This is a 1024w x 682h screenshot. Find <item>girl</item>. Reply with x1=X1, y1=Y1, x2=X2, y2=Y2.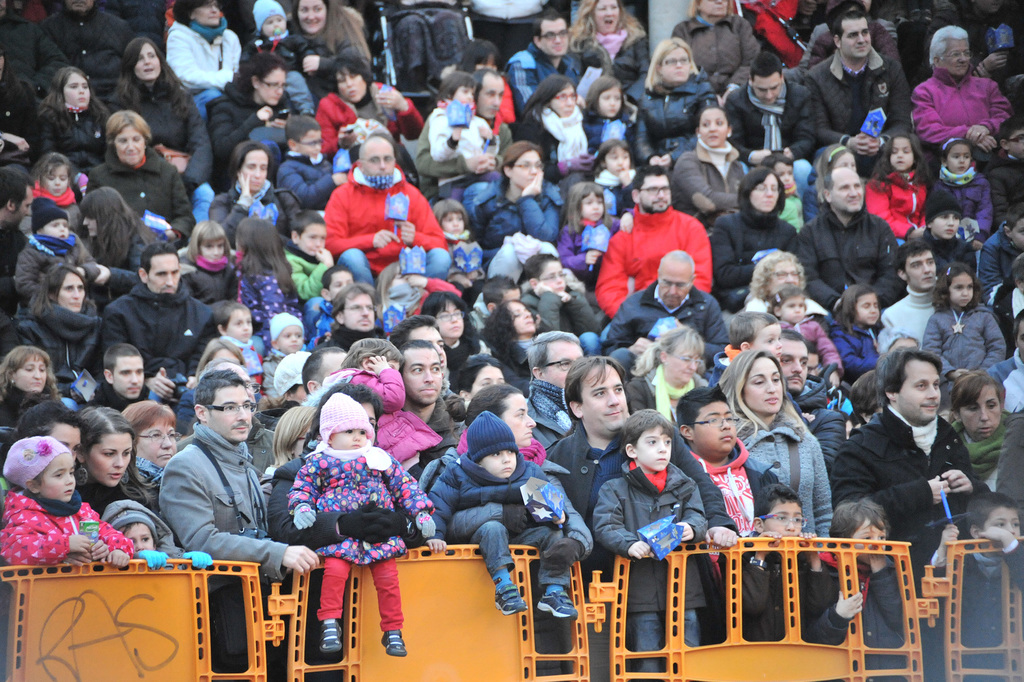
x1=35, y1=60, x2=101, y2=166.
